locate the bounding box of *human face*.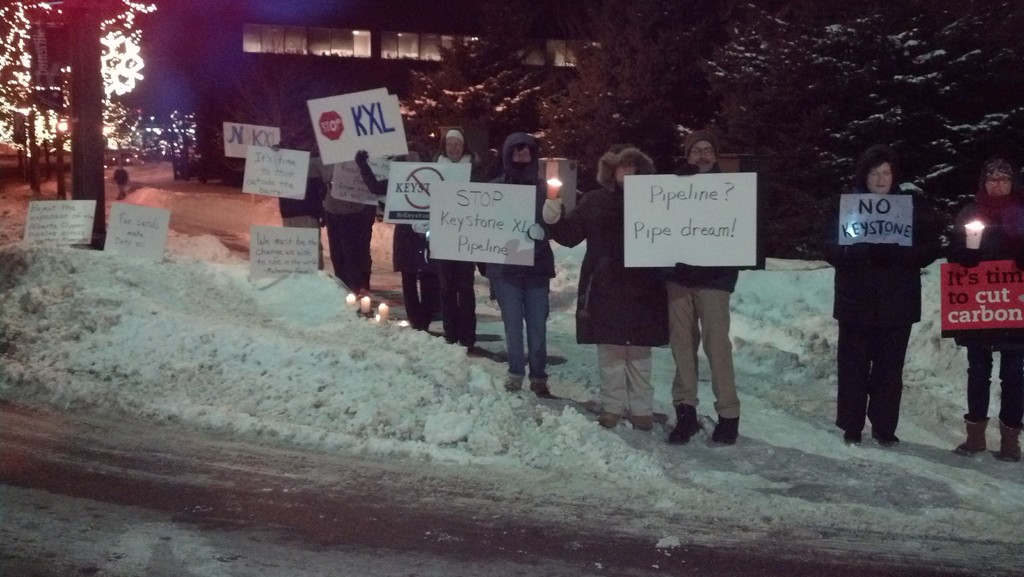
Bounding box: (511,146,531,163).
